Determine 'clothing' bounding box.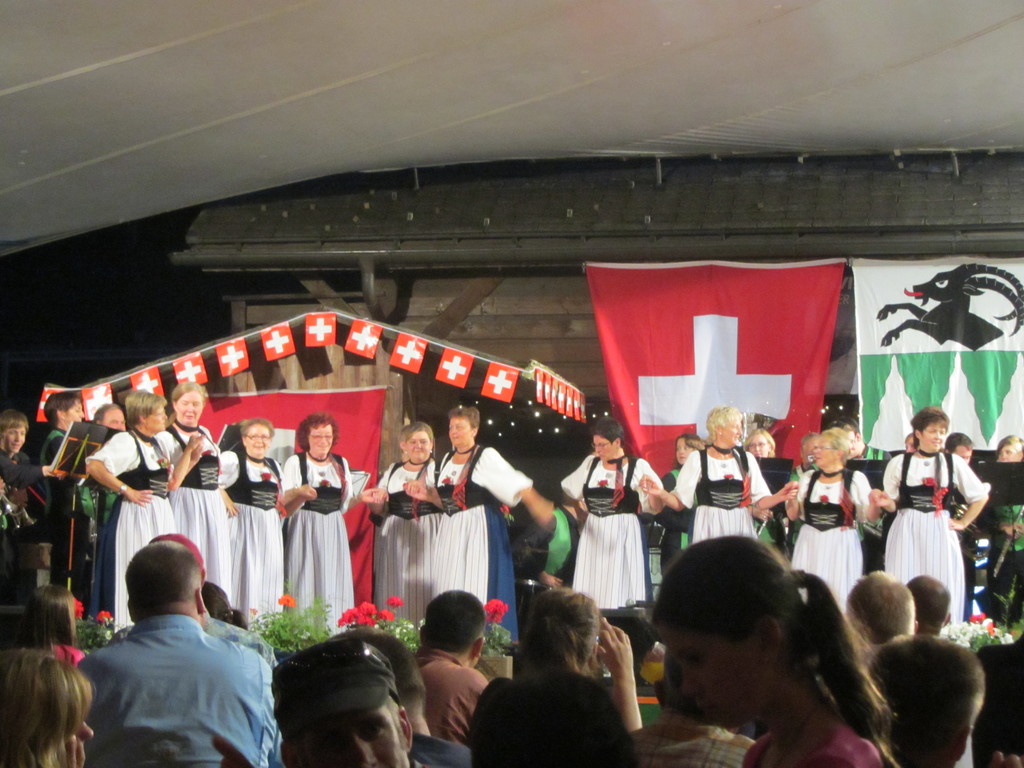
Determined: crop(785, 463, 825, 538).
